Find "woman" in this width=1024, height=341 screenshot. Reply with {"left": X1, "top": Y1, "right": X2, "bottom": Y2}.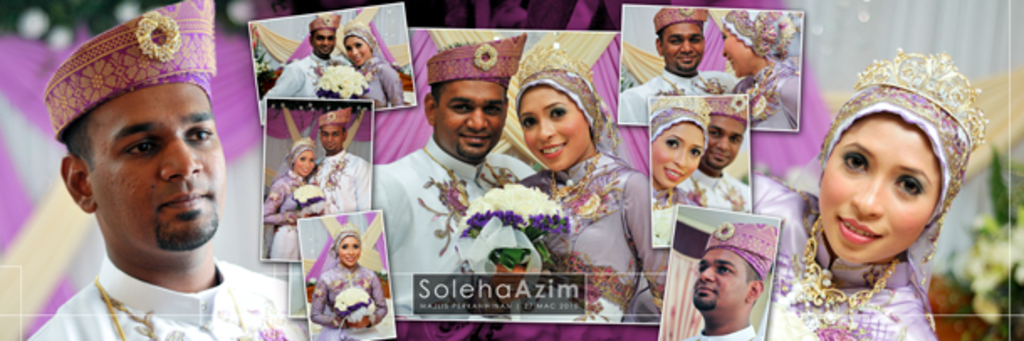
{"left": 720, "top": 25, "right": 804, "bottom": 128}.
